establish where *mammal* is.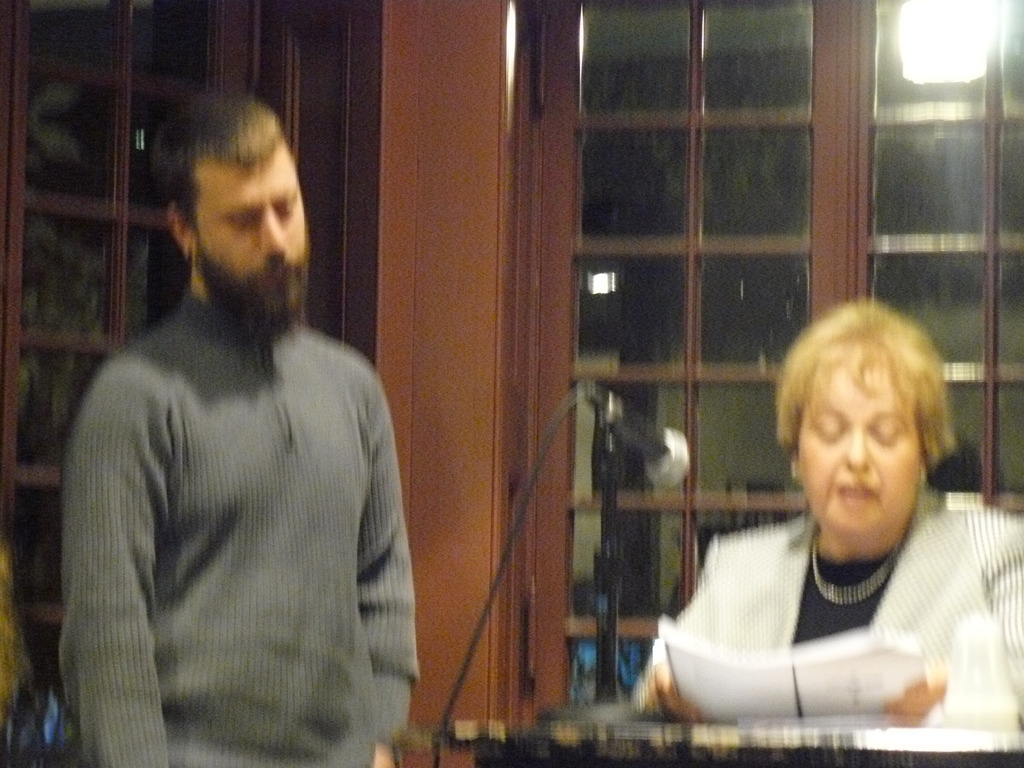
Established at box(55, 95, 419, 767).
